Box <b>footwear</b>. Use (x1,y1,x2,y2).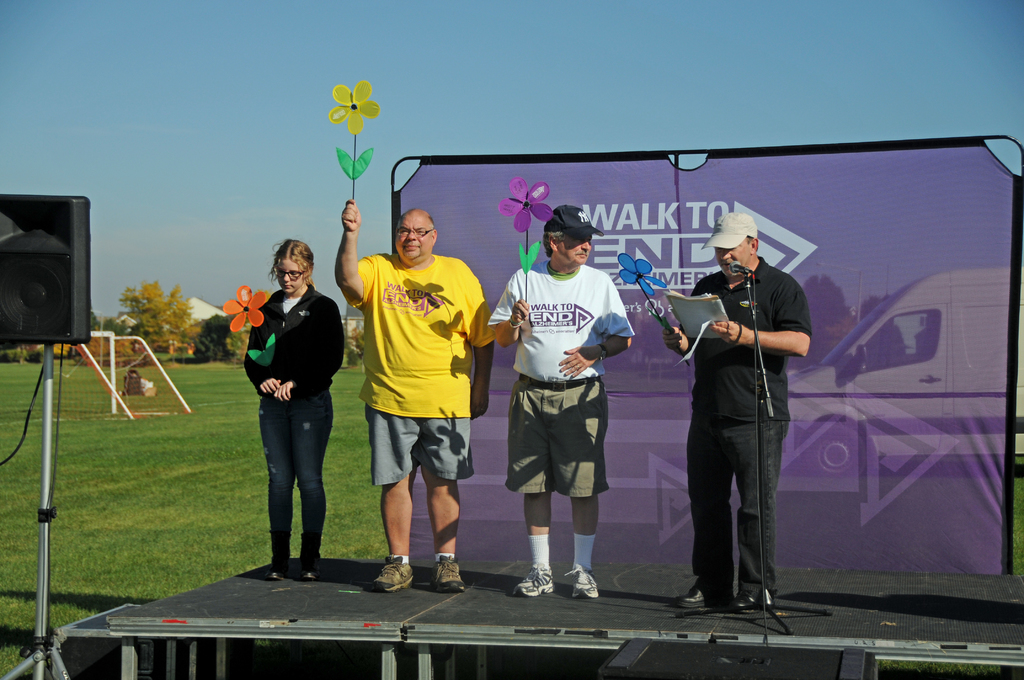
(724,587,754,605).
